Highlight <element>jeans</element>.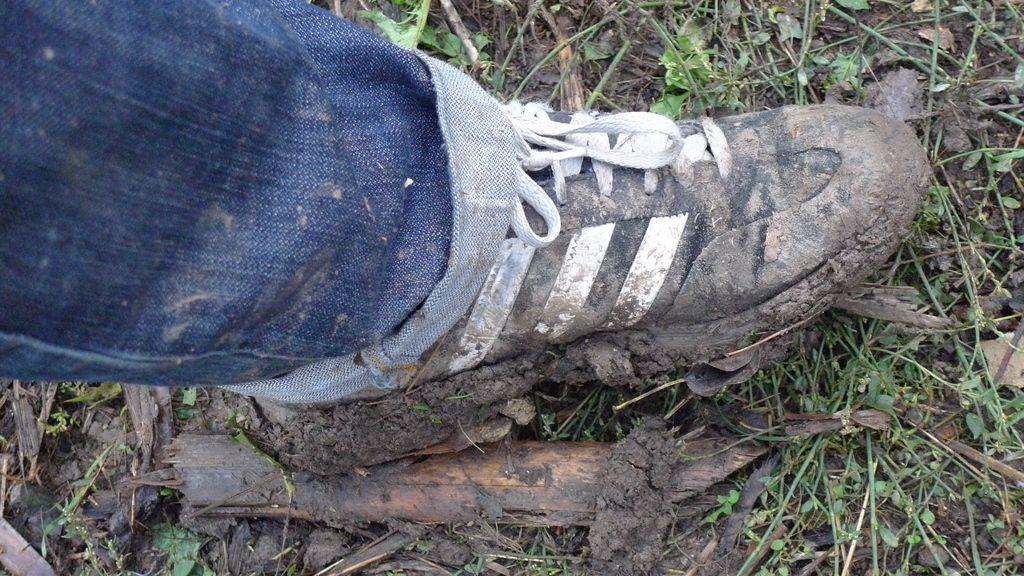
Highlighted region: 35 0 545 415.
